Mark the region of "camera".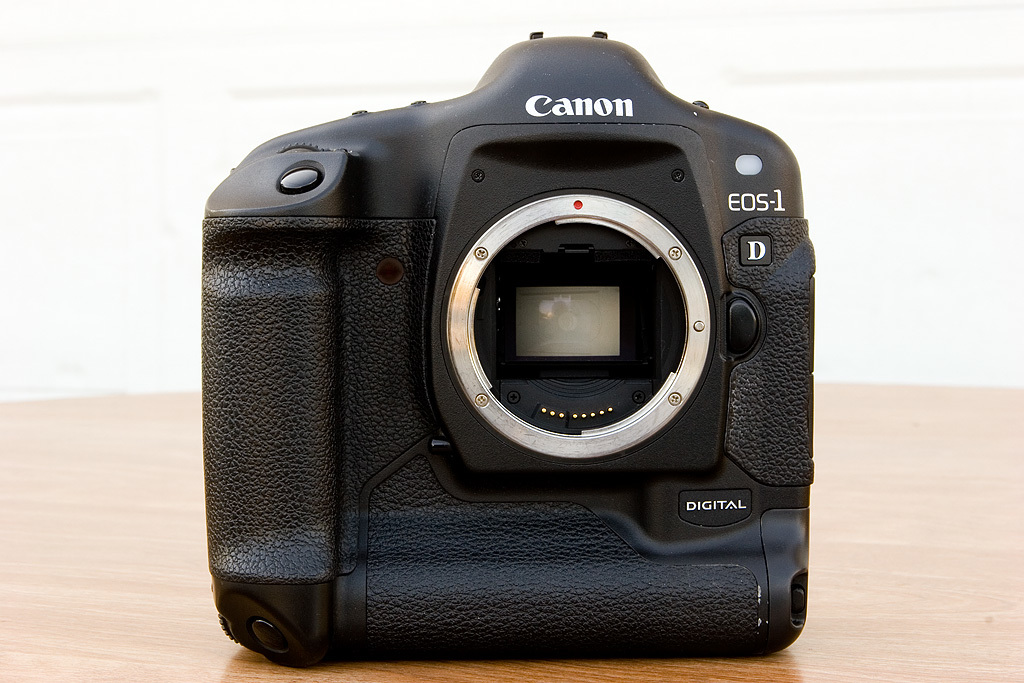
Region: x1=189 y1=32 x2=829 y2=670.
